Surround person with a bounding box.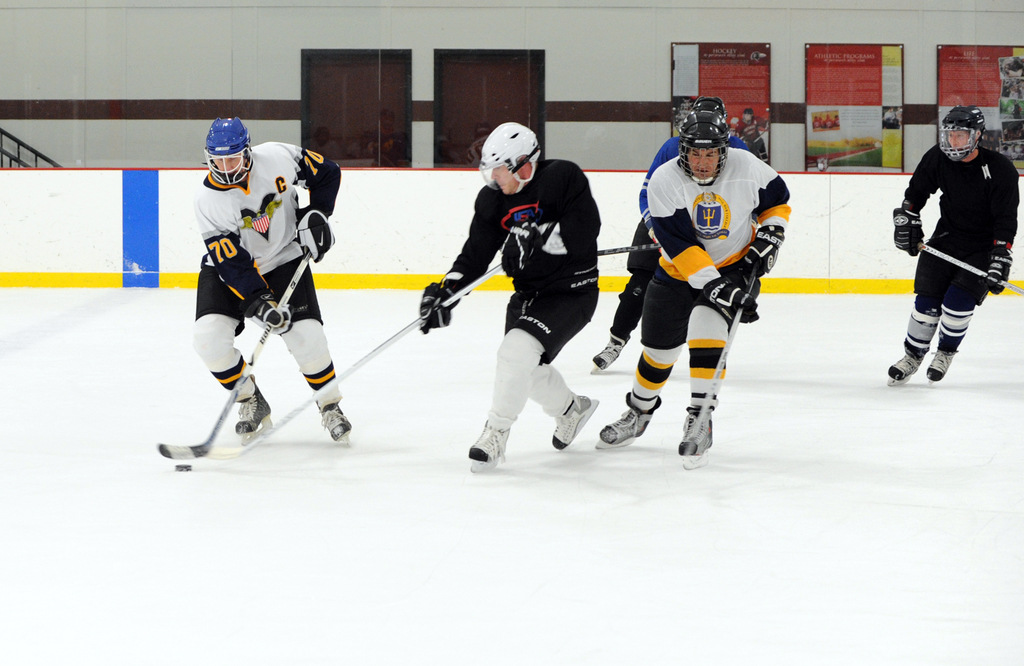
left=416, top=116, right=598, bottom=470.
